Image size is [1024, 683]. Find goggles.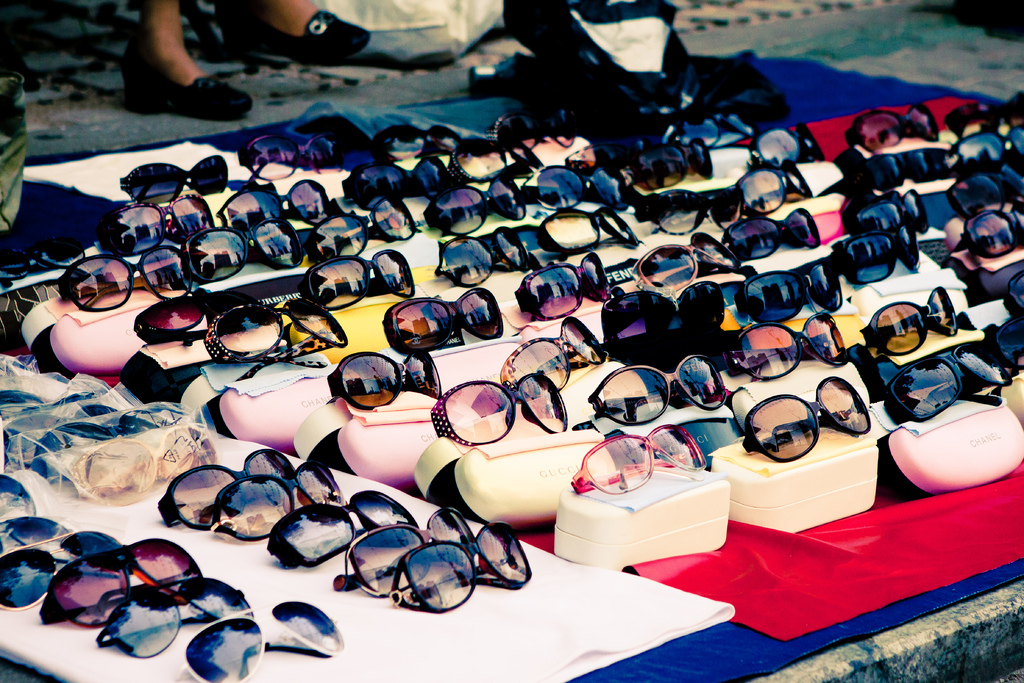
[left=345, top=157, right=452, bottom=199].
